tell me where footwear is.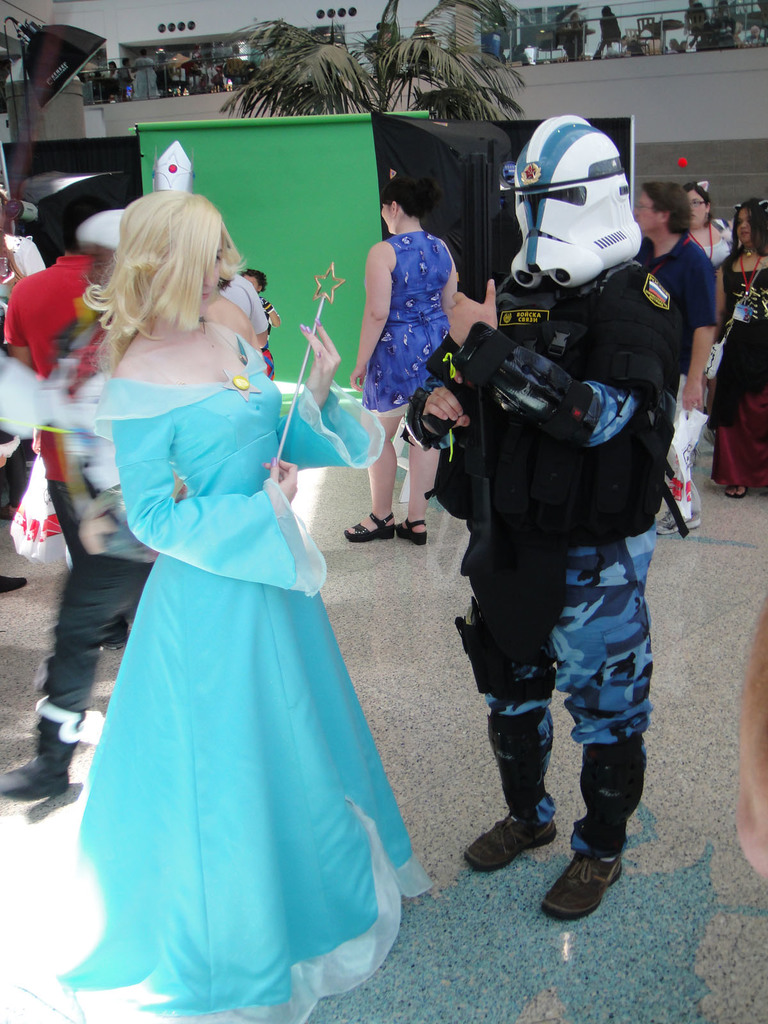
footwear is at locate(652, 512, 701, 536).
